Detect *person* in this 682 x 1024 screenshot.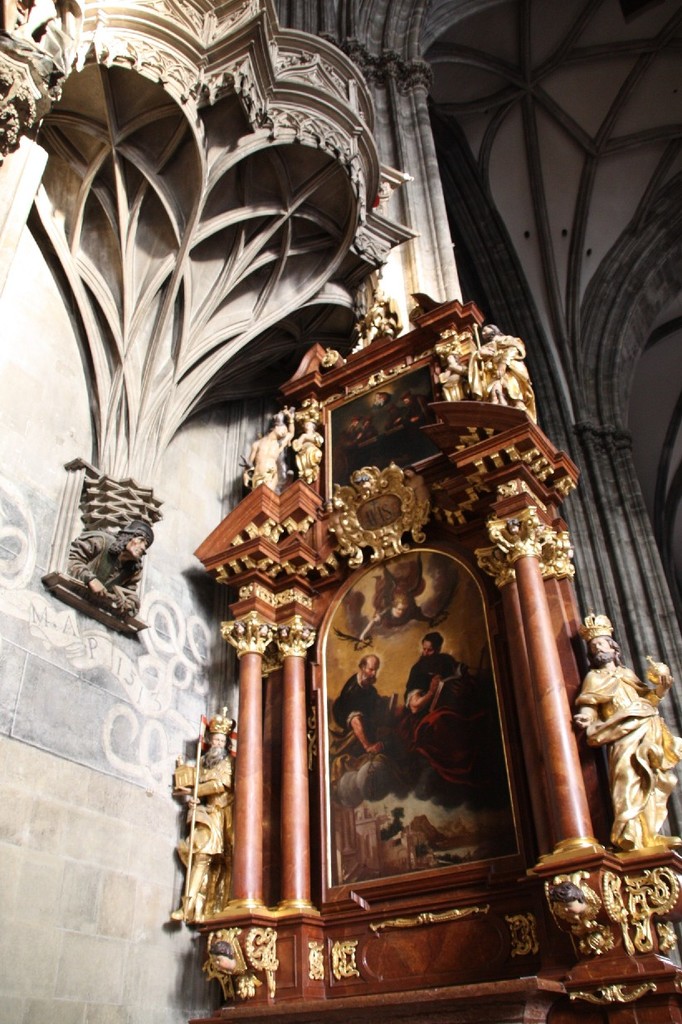
Detection: bbox=(324, 645, 401, 764).
